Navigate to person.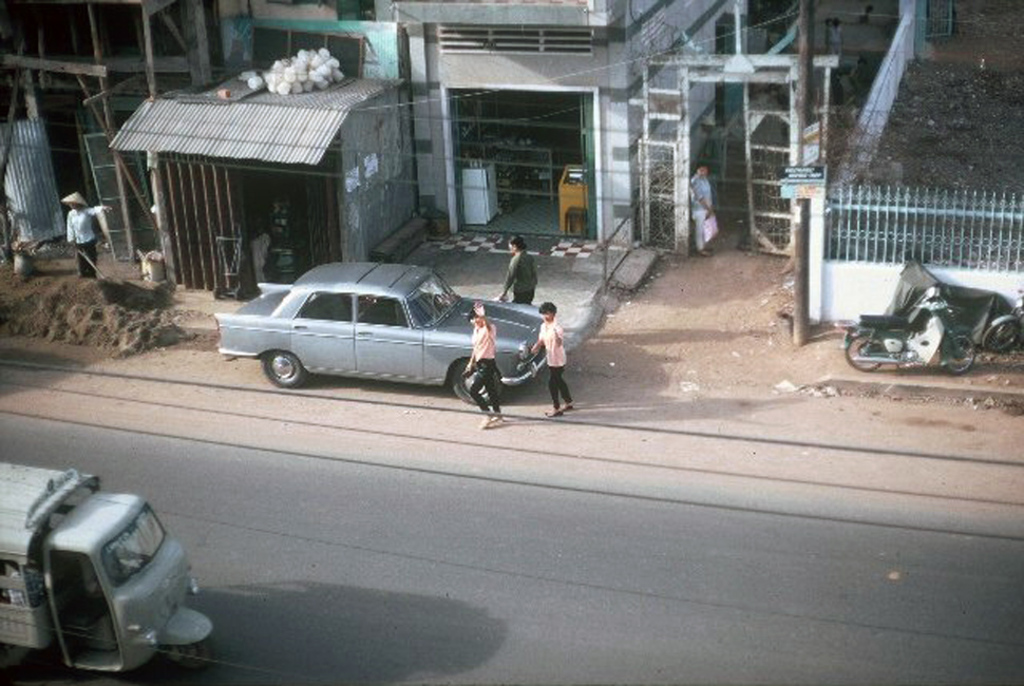
Navigation target: box(687, 158, 715, 260).
